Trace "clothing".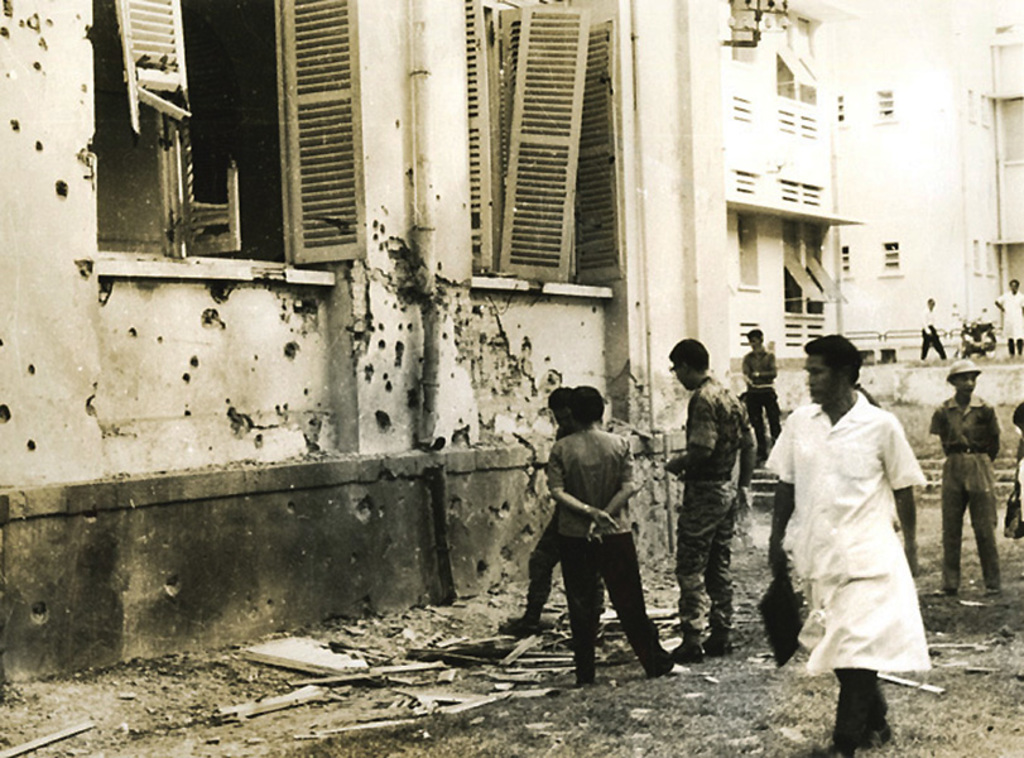
Traced to (929,398,997,593).
